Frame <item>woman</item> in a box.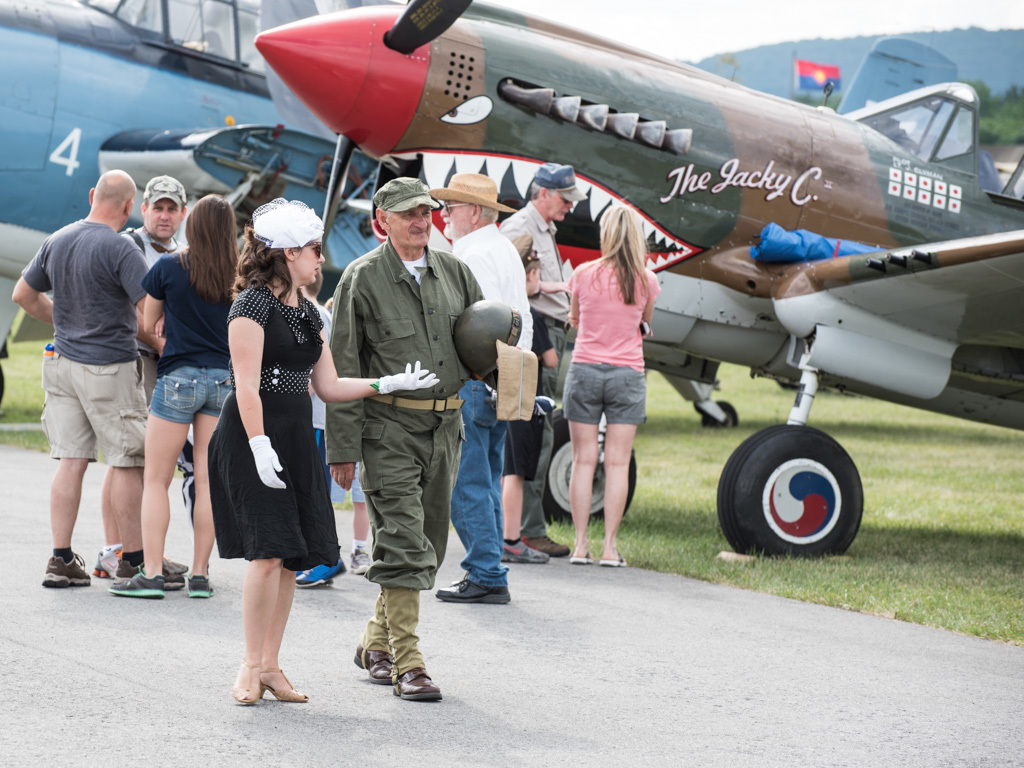
[208, 198, 437, 707].
